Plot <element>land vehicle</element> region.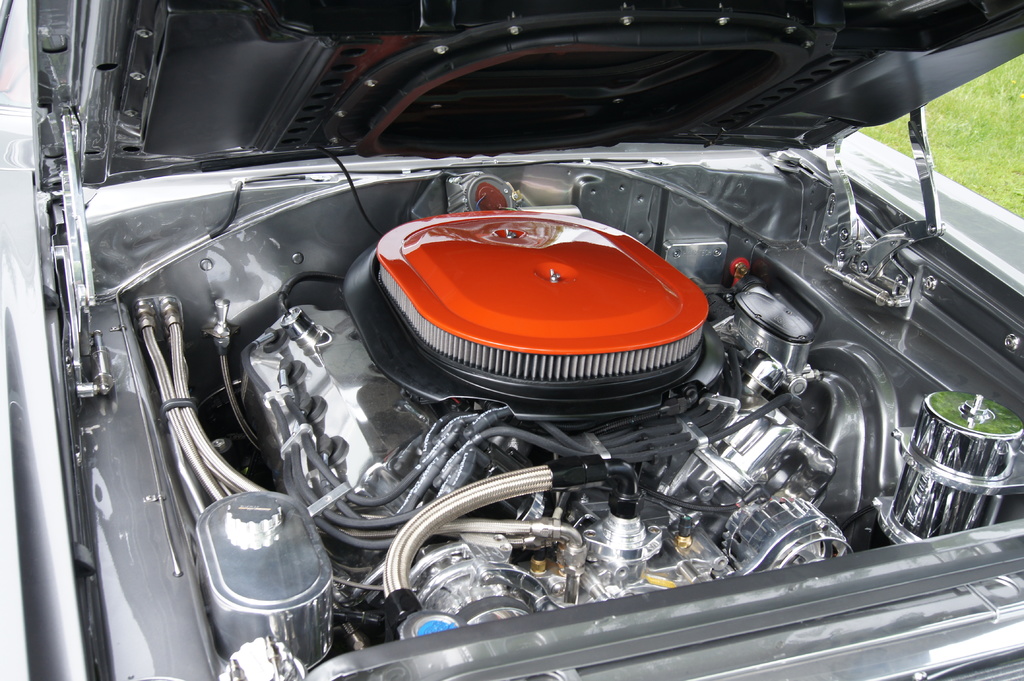
Plotted at BBox(0, 0, 1023, 680).
